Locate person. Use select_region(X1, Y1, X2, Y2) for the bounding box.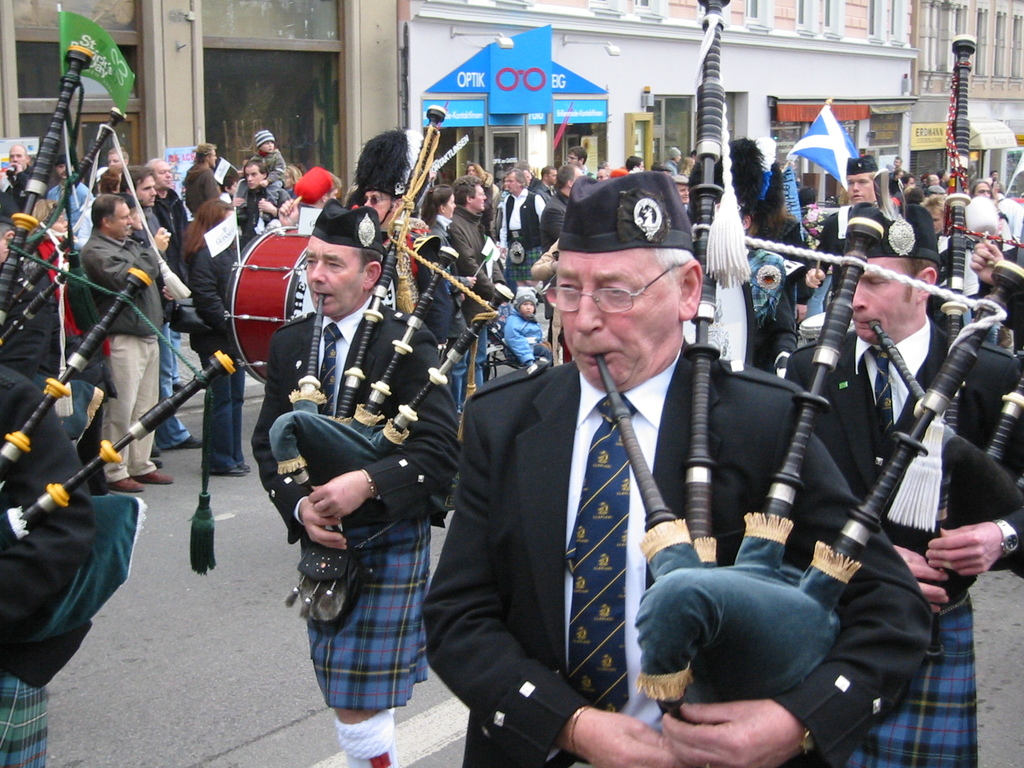
select_region(668, 156, 680, 174).
